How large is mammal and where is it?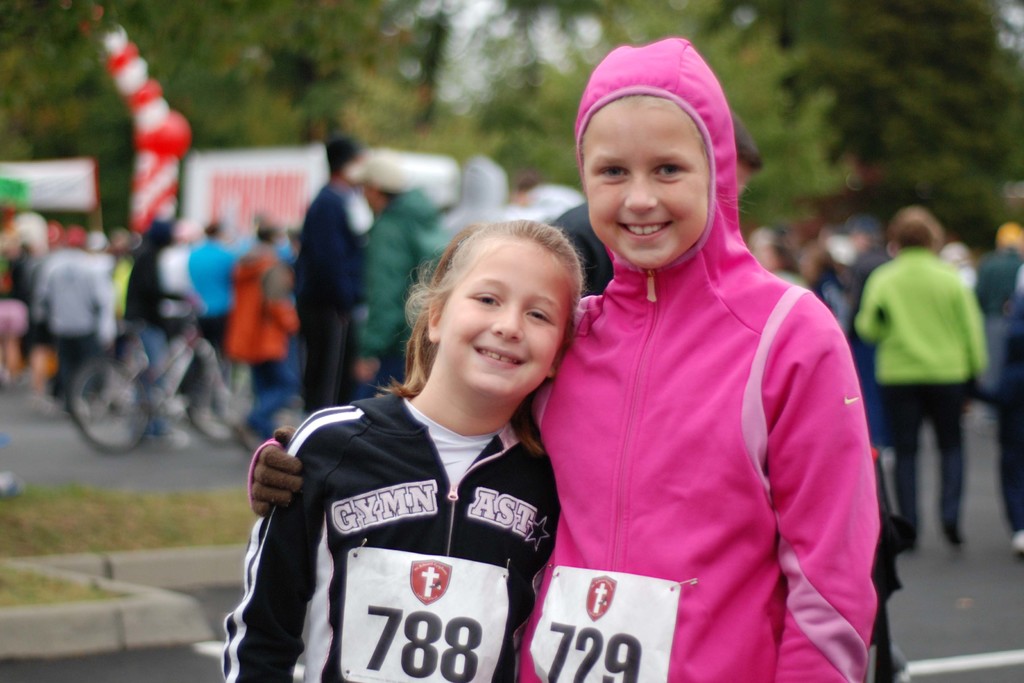
Bounding box: [x1=856, y1=204, x2=993, y2=554].
